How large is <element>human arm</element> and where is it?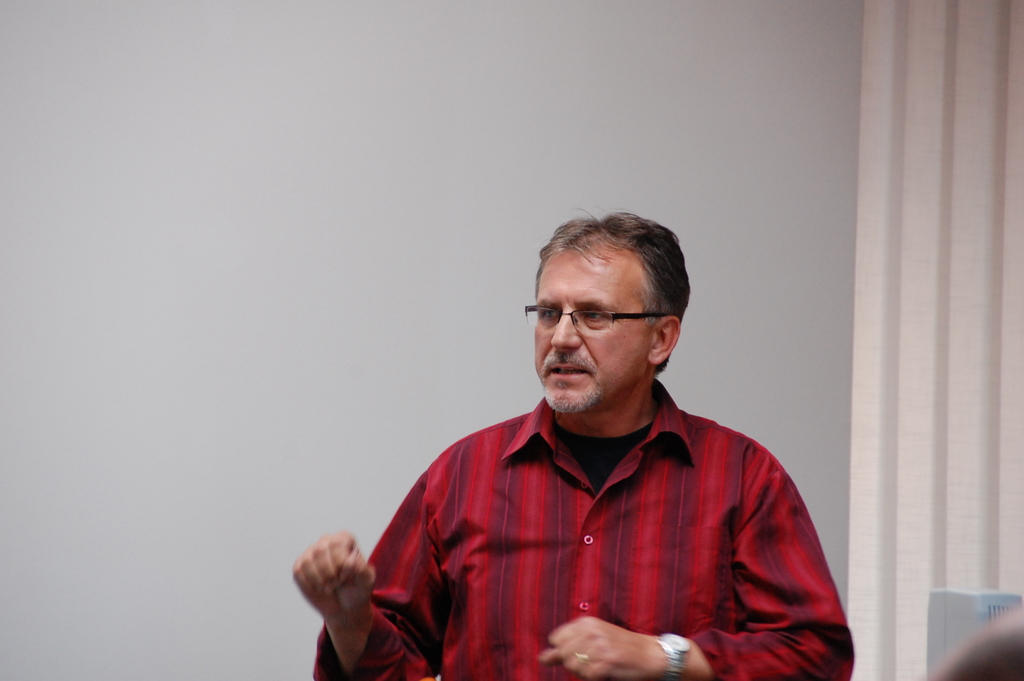
Bounding box: <bbox>541, 489, 854, 680</bbox>.
